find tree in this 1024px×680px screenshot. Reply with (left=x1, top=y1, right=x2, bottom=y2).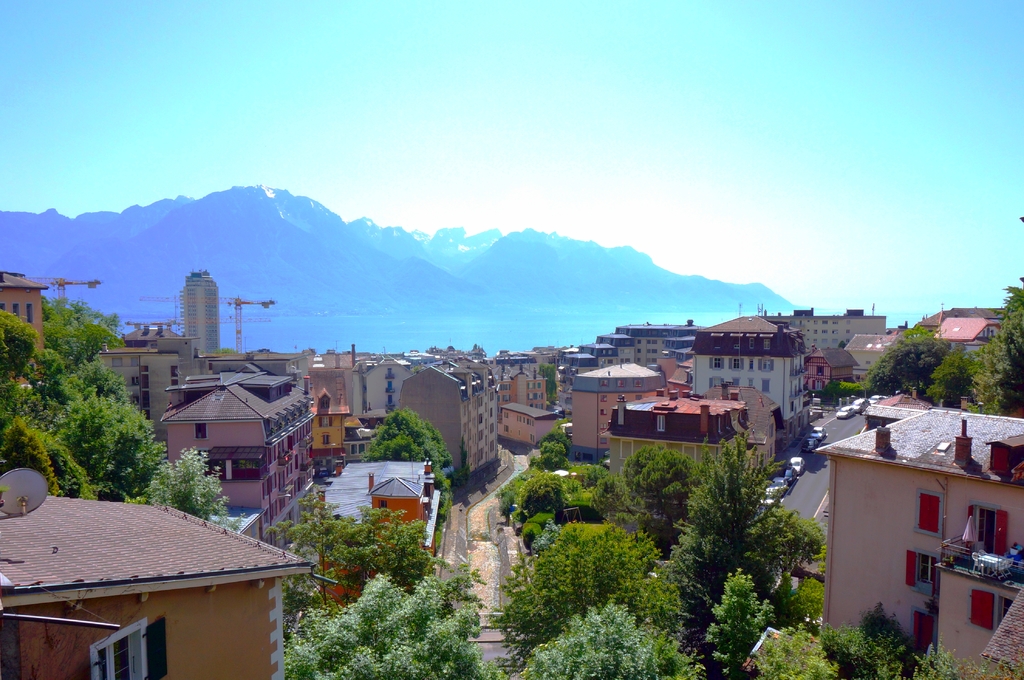
(left=364, top=407, right=456, bottom=513).
